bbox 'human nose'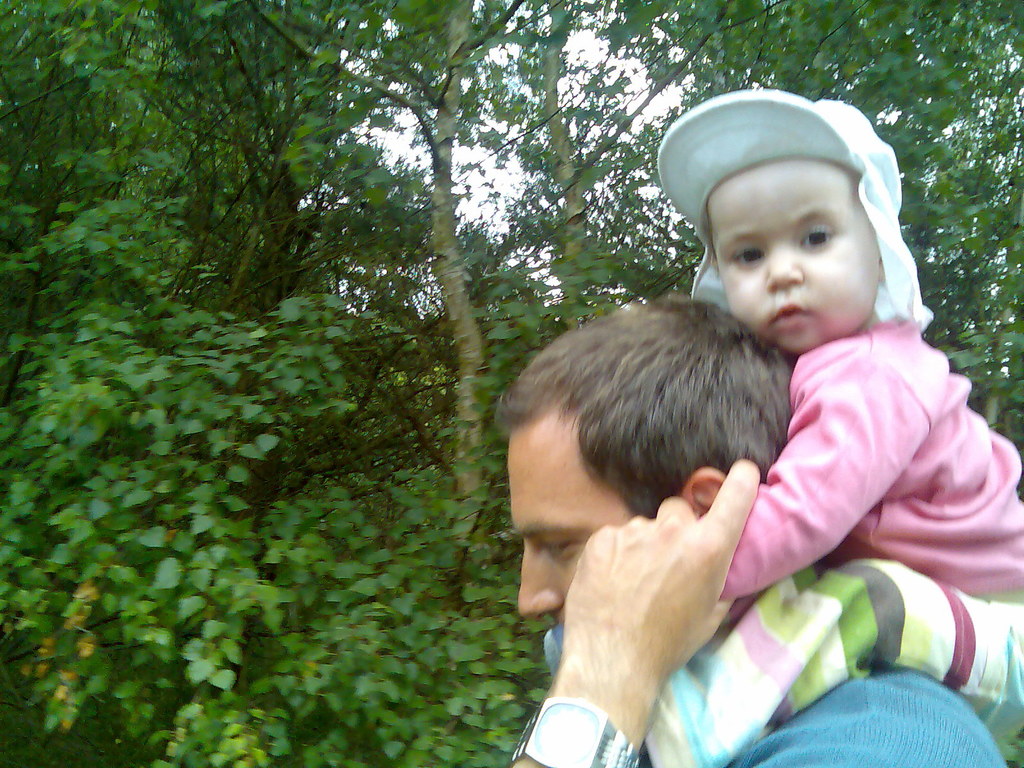
BBox(763, 252, 801, 287)
